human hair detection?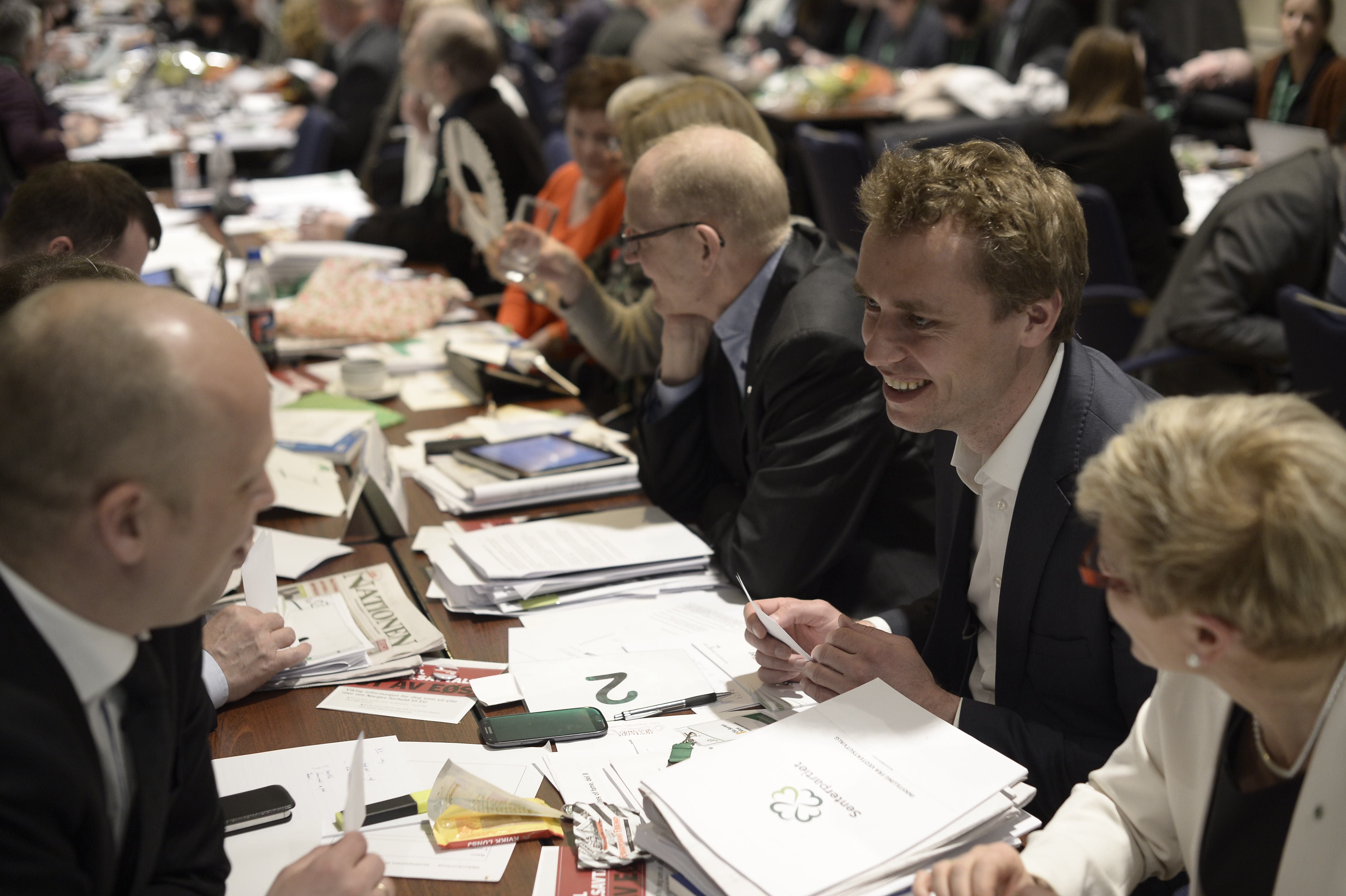
(left=118, top=9, right=135, bottom=25)
